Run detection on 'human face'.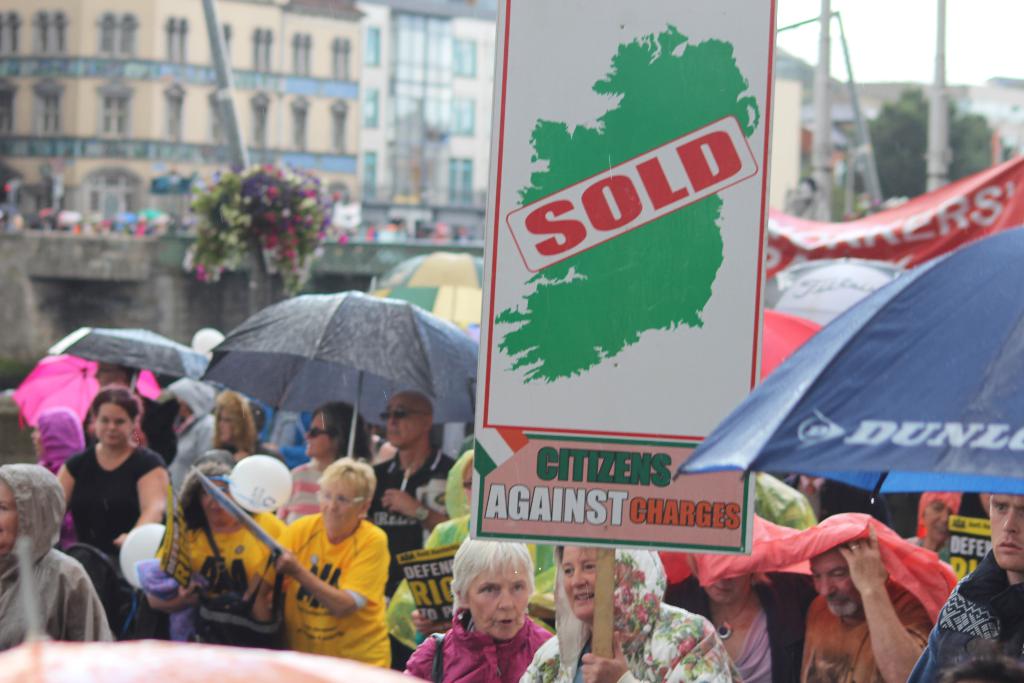
Result: BBox(299, 409, 330, 457).
